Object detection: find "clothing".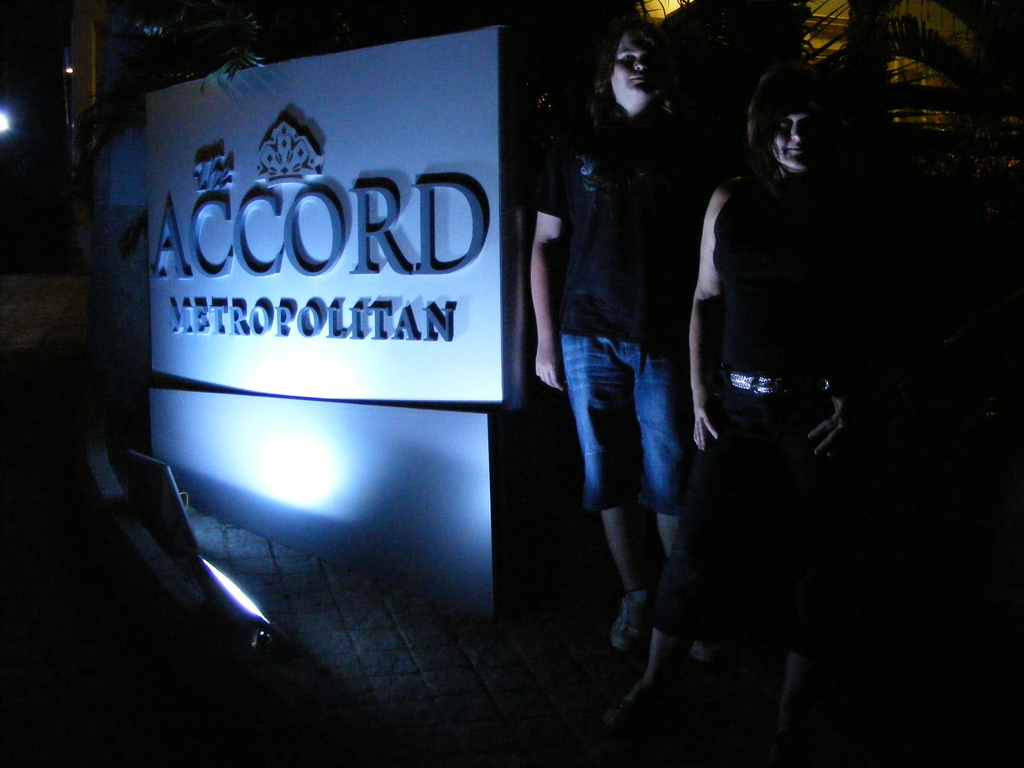
{"left": 715, "top": 394, "right": 804, "bottom": 633}.
